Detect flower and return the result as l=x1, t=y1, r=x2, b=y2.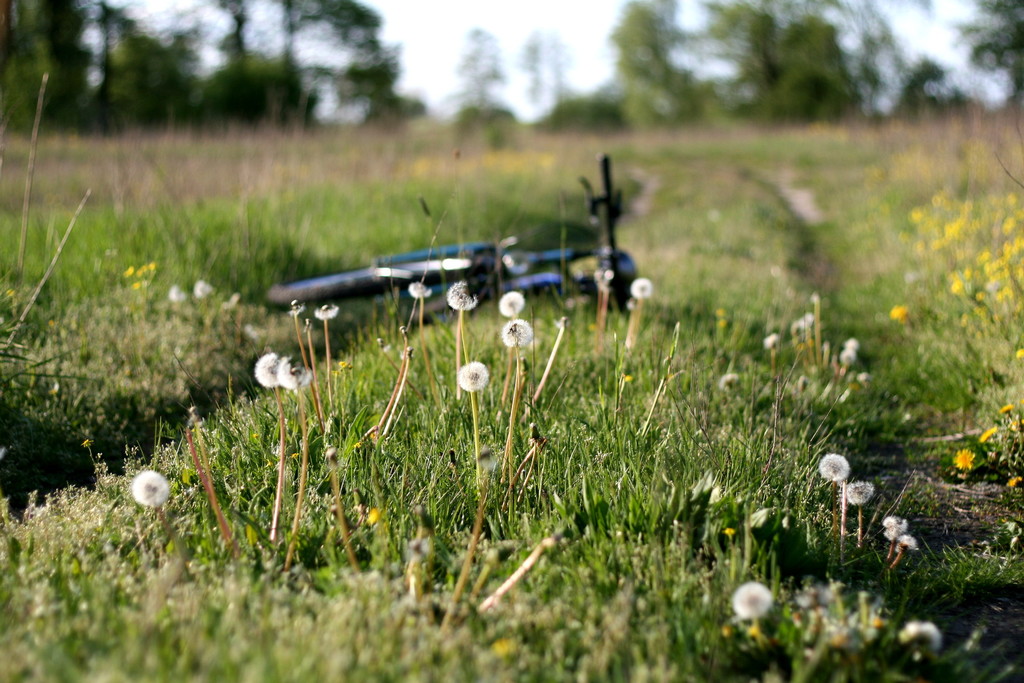
l=1004, t=404, r=1015, b=413.
